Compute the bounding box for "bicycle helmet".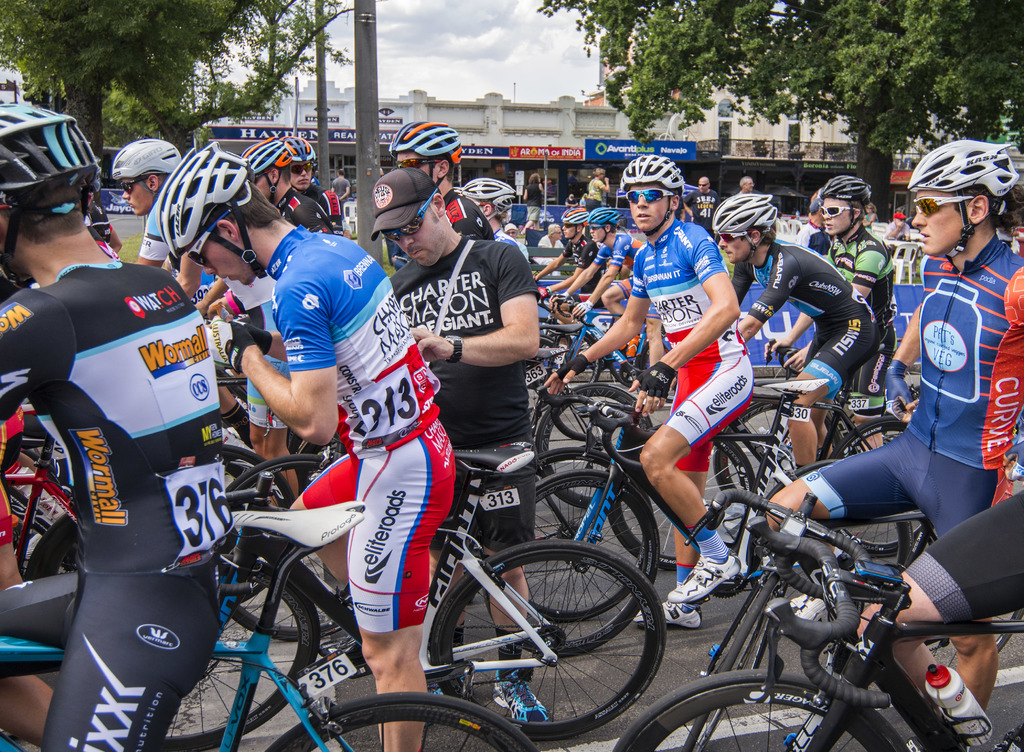
detection(828, 176, 874, 206).
